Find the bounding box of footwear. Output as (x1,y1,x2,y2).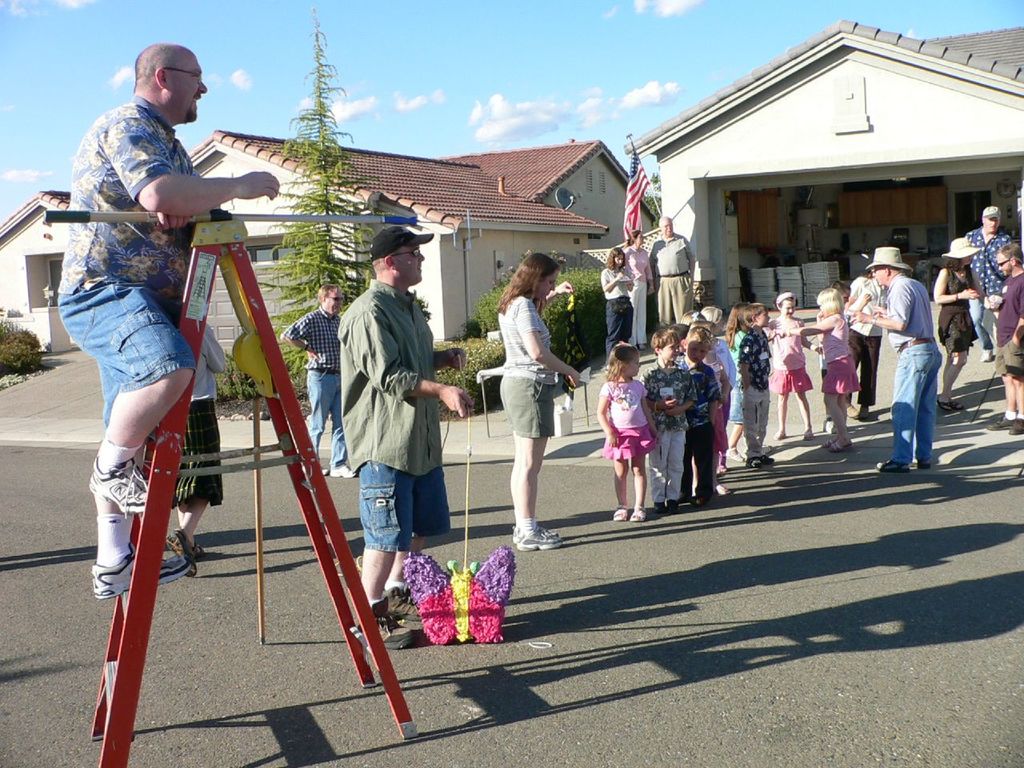
(733,450,742,462).
